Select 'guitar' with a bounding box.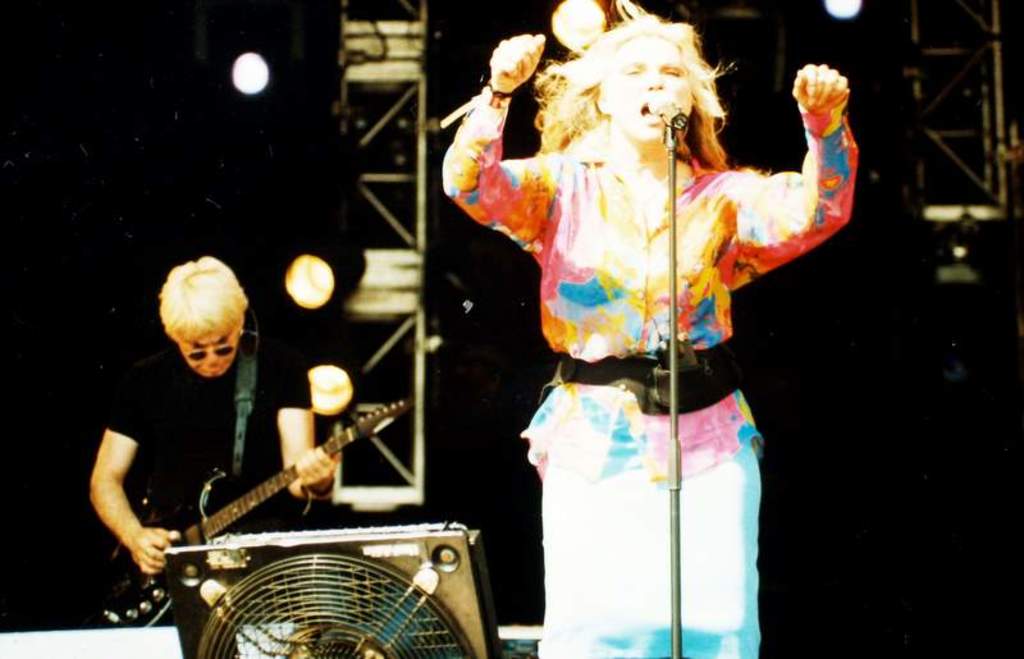
(left=58, top=395, right=413, bottom=644).
